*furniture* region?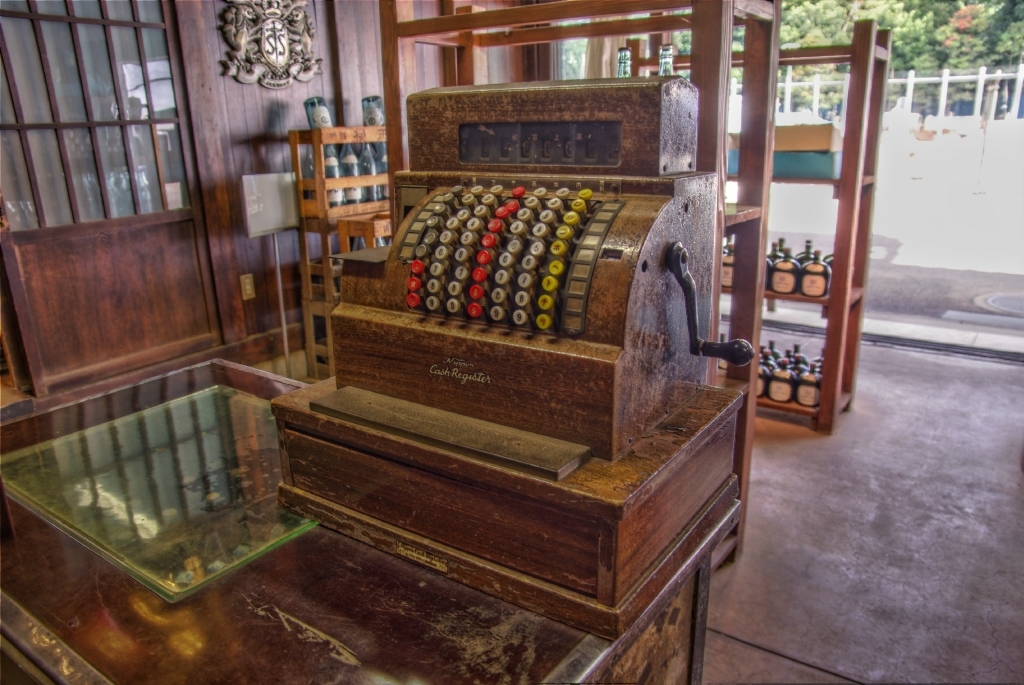
rect(0, 353, 711, 684)
